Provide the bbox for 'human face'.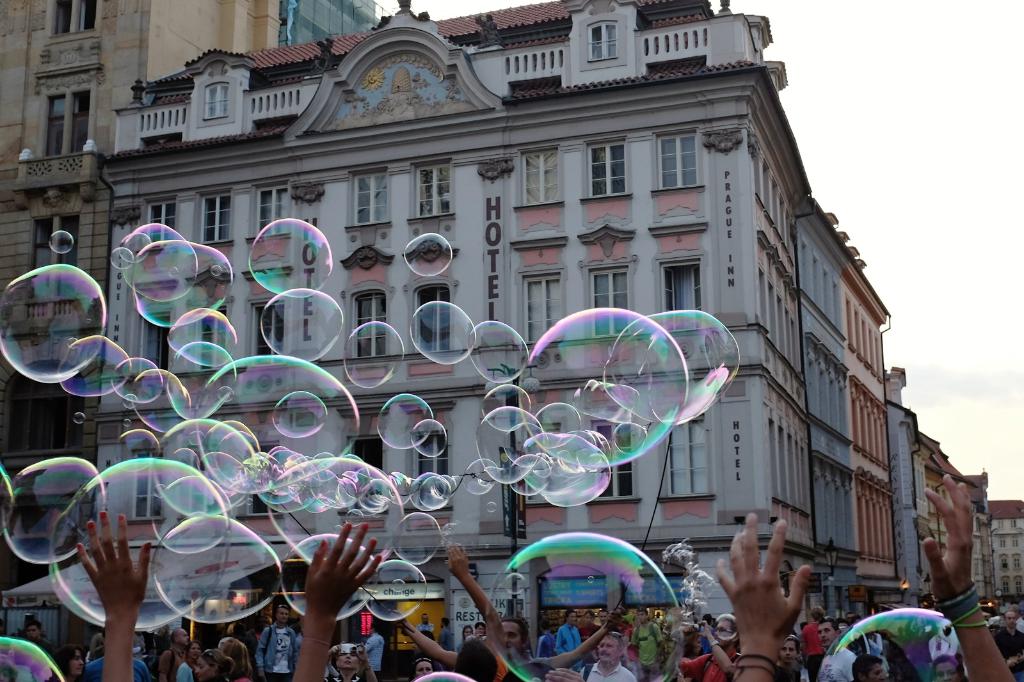
[x1=195, y1=658, x2=214, y2=679].
